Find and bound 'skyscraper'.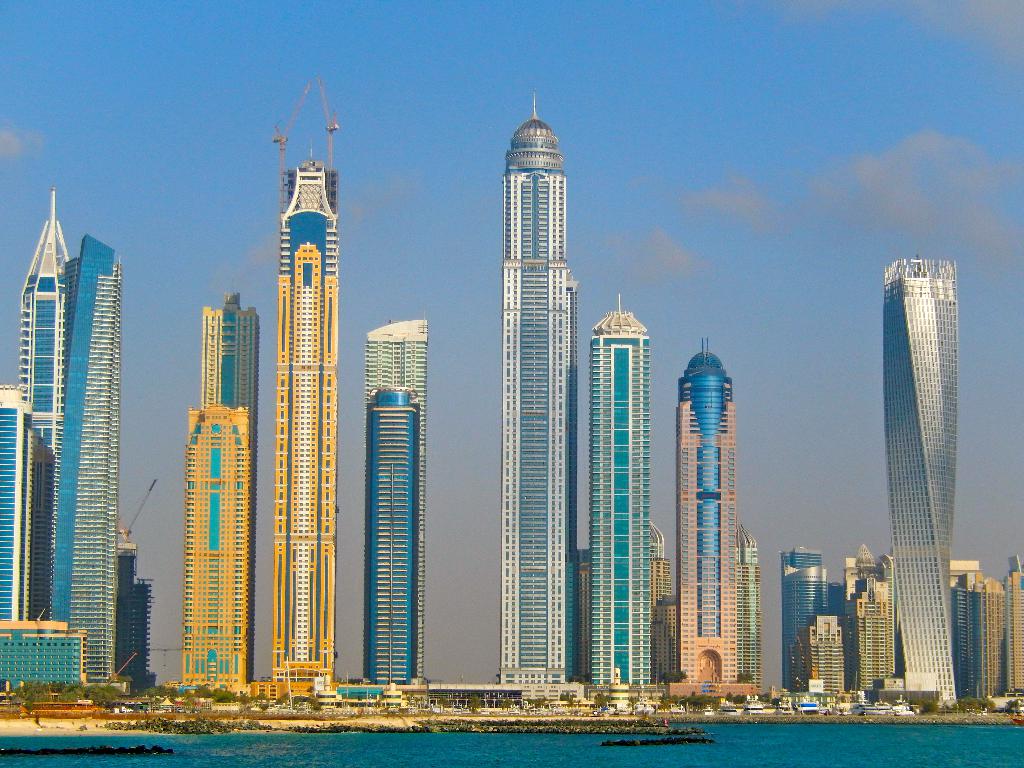
Bound: 783/548/833/690.
